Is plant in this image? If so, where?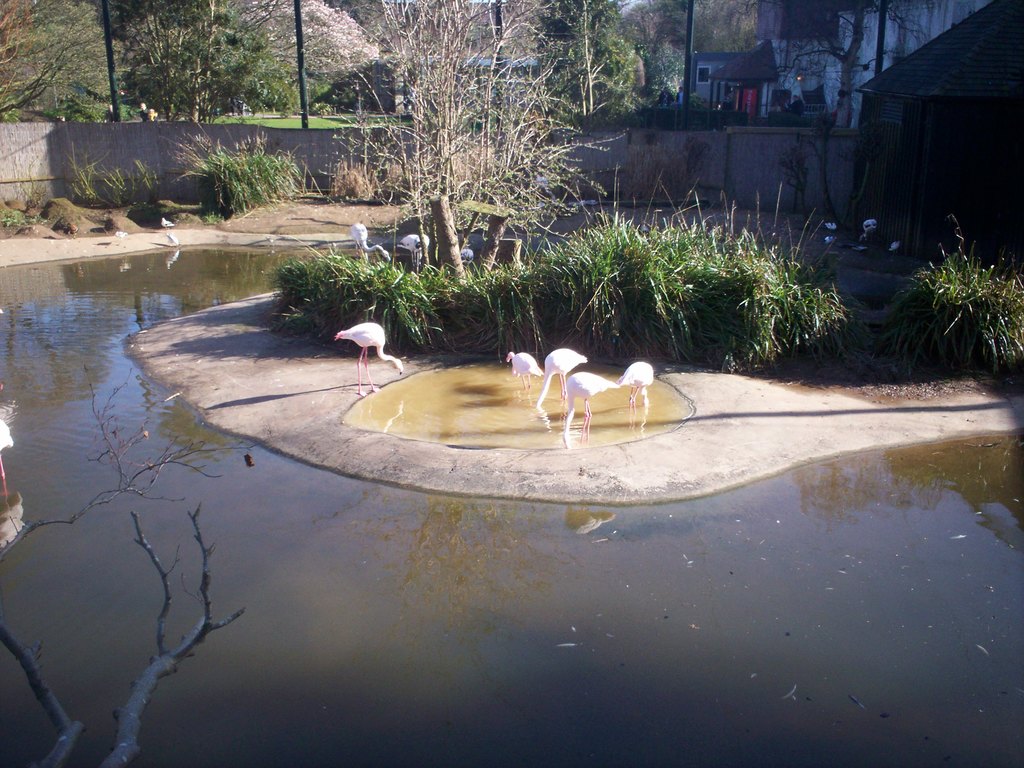
Yes, at pyautogui.locateOnScreen(535, 1, 677, 135).
